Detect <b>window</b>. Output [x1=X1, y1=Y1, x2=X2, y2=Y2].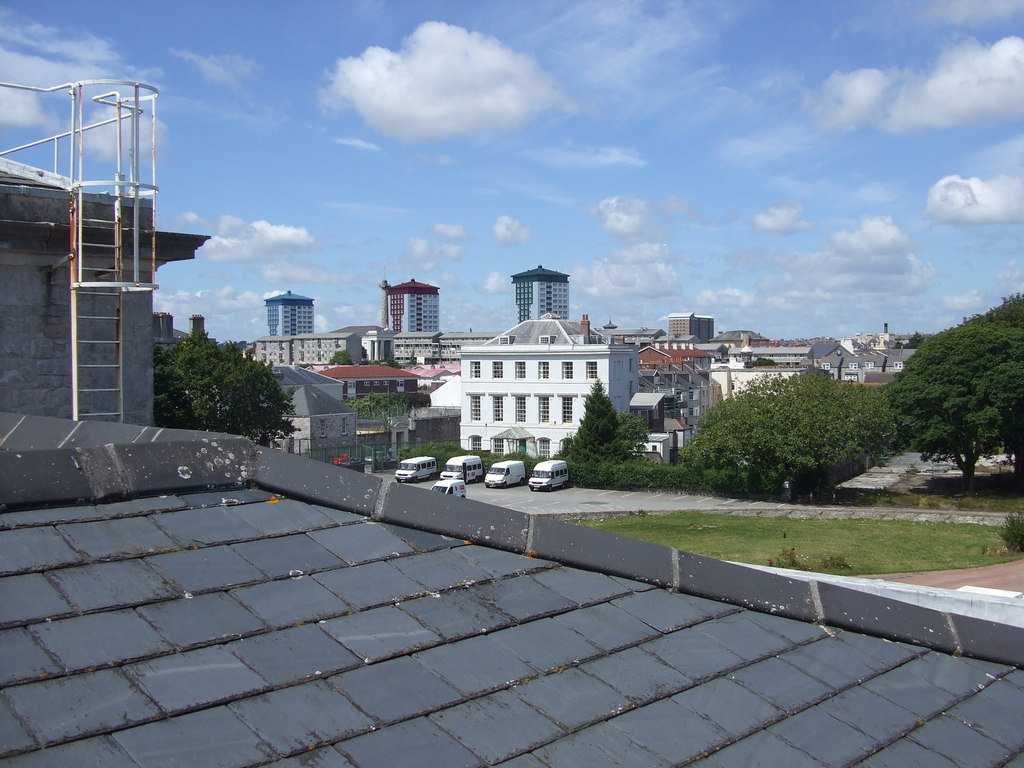
[x1=537, y1=358, x2=550, y2=380].
